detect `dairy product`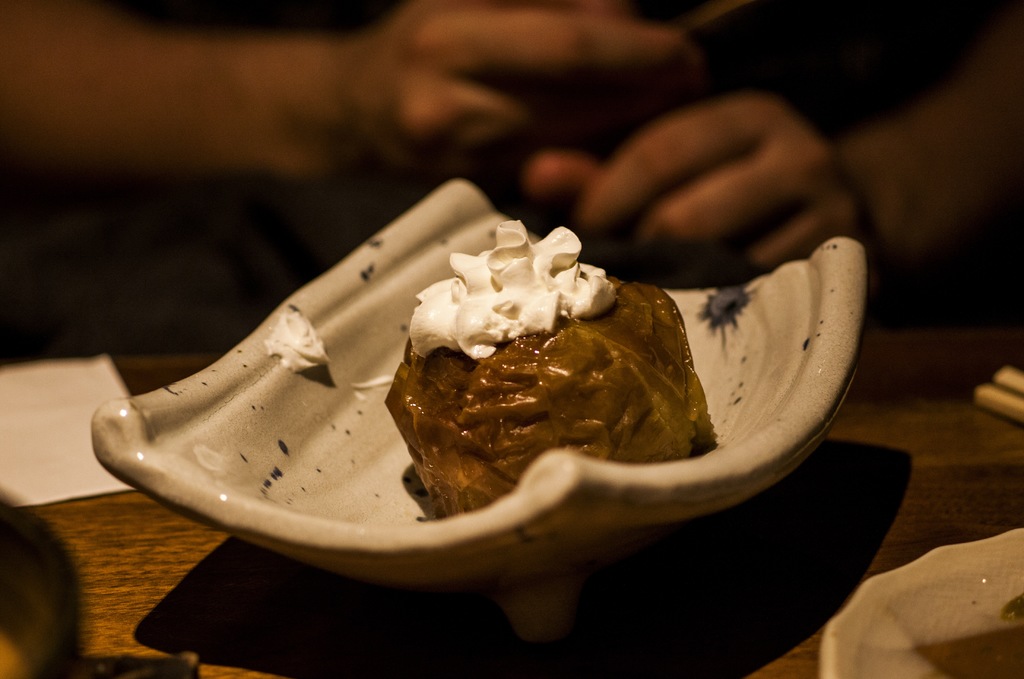
<bbox>412, 233, 694, 475</bbox>
